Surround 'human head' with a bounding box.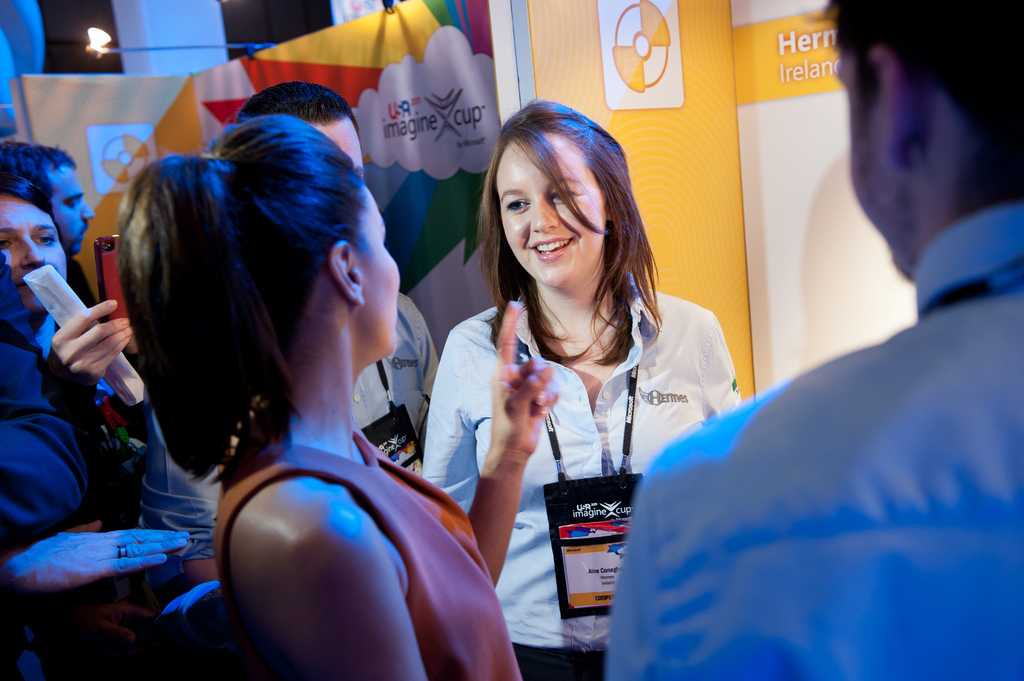
[486,106,636,293].
